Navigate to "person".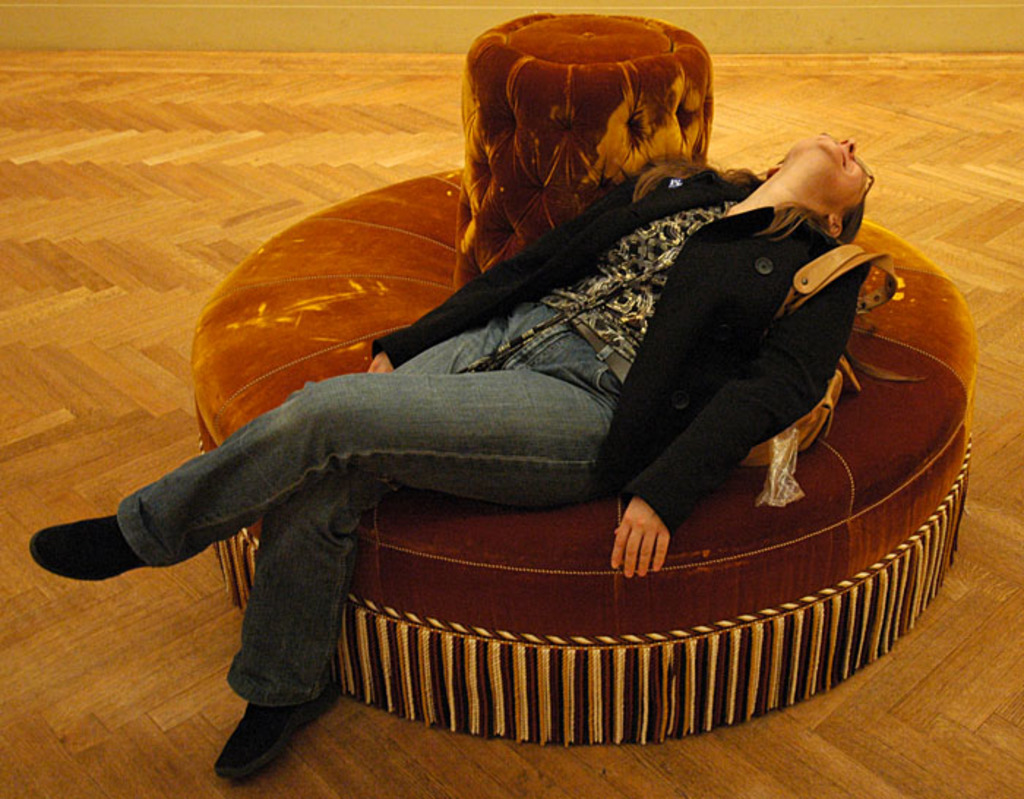
Navigation target: box(89, 6, 960, 764).
